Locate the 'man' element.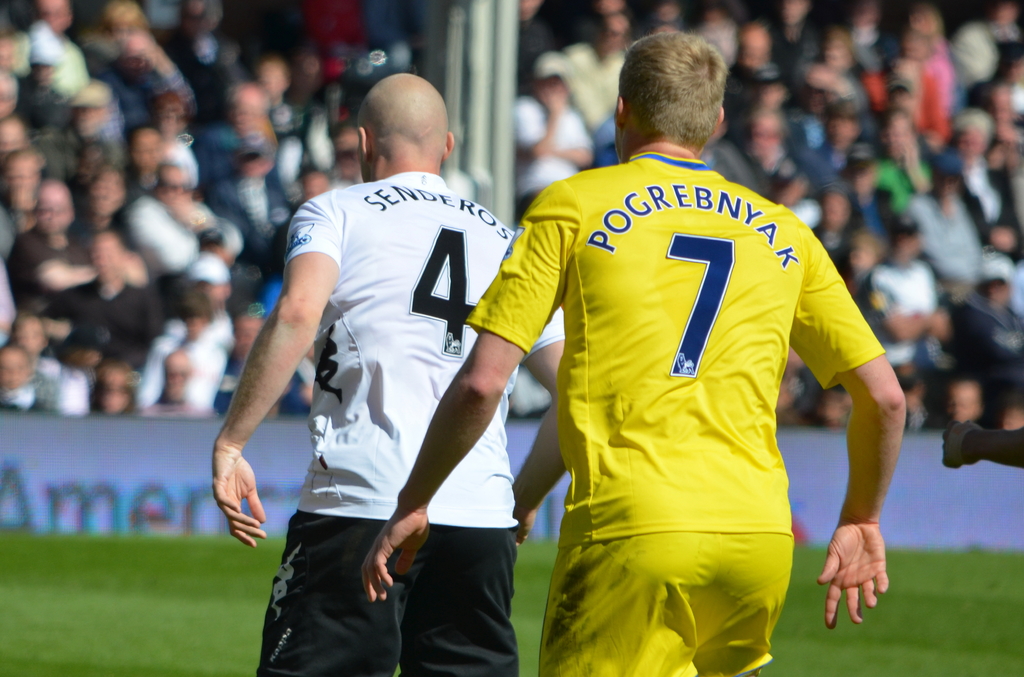
Element bbox: select_region(113, 161, 240, 305).
